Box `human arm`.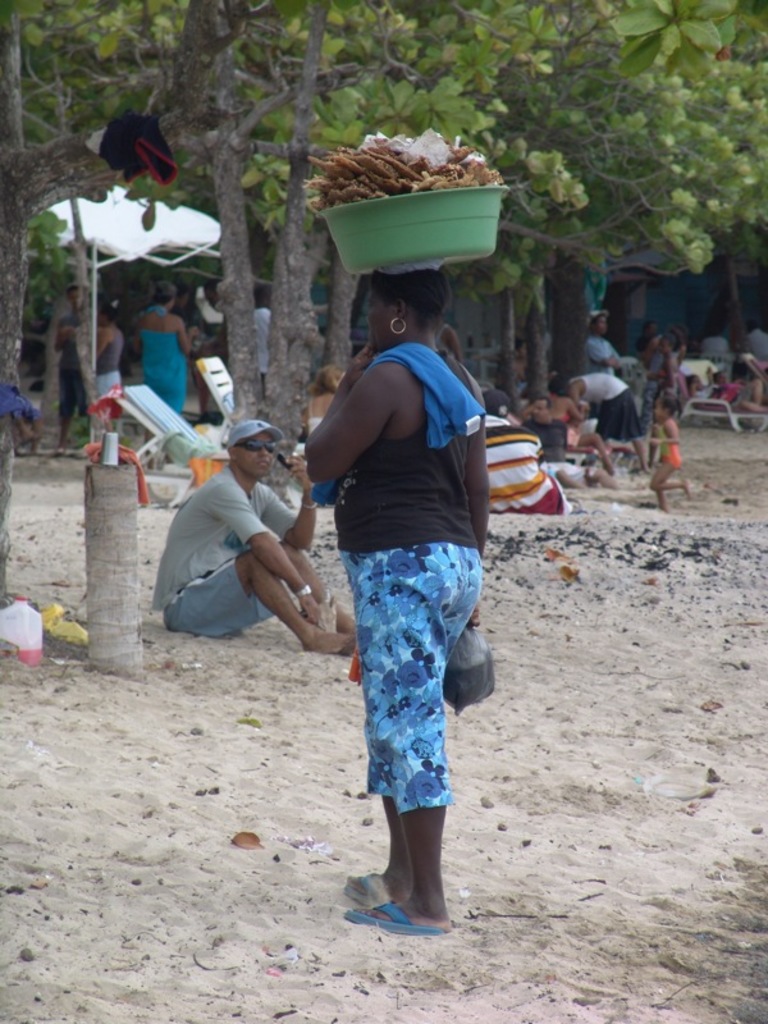
(164,494,334,649).
